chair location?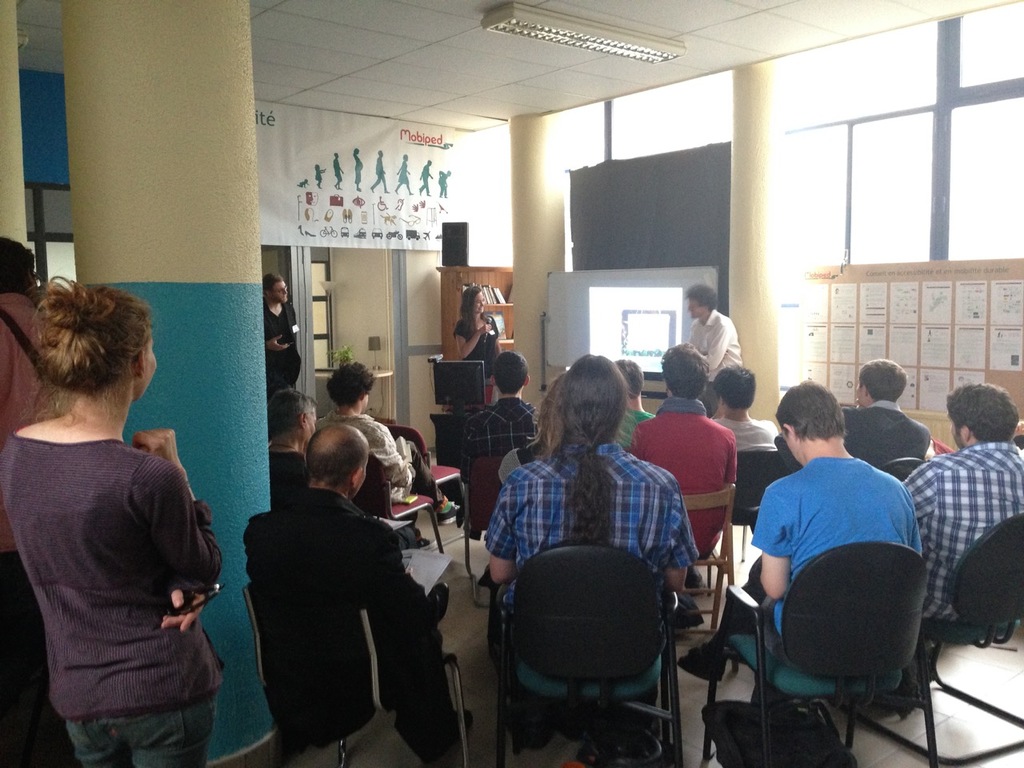
[877,460,926,482]
